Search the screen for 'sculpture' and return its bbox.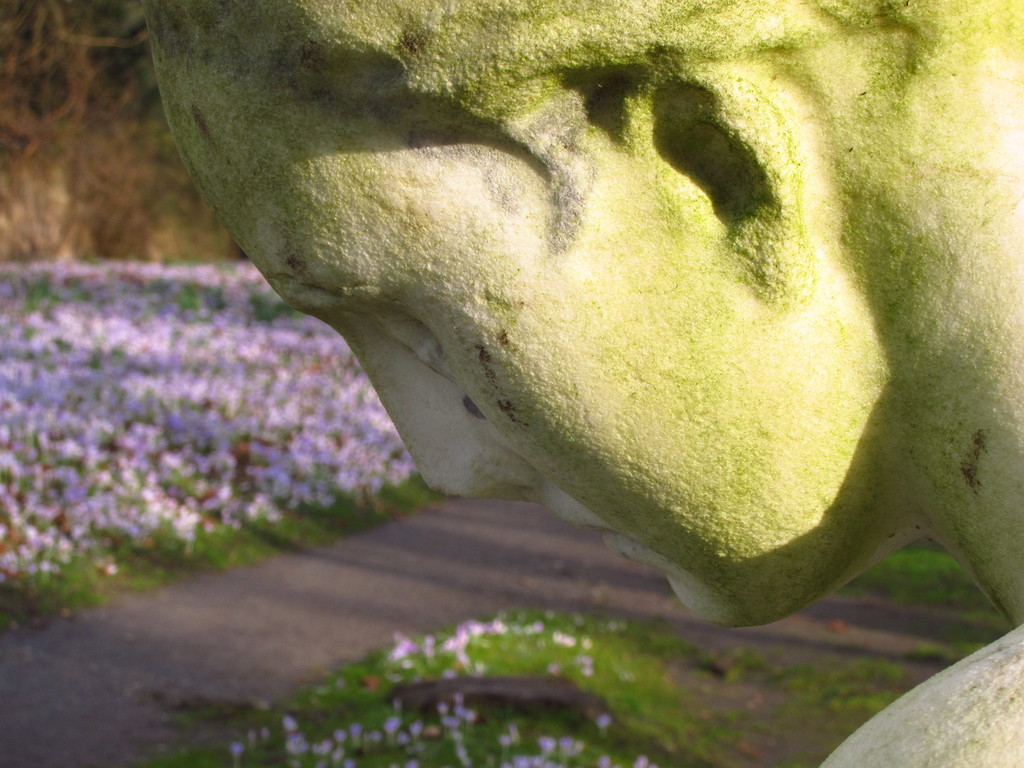
Found: (195, 0, 1023, 701).
